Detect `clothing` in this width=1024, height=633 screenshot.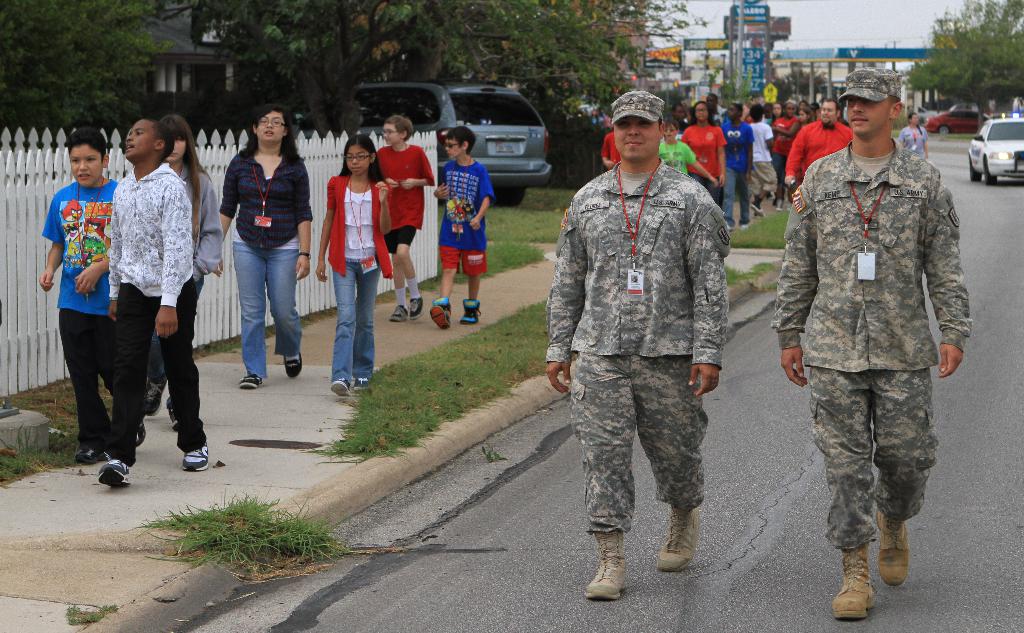
Detection: {"x1": 220, "y1": 143, "x2": 317, "y2": 383}.
